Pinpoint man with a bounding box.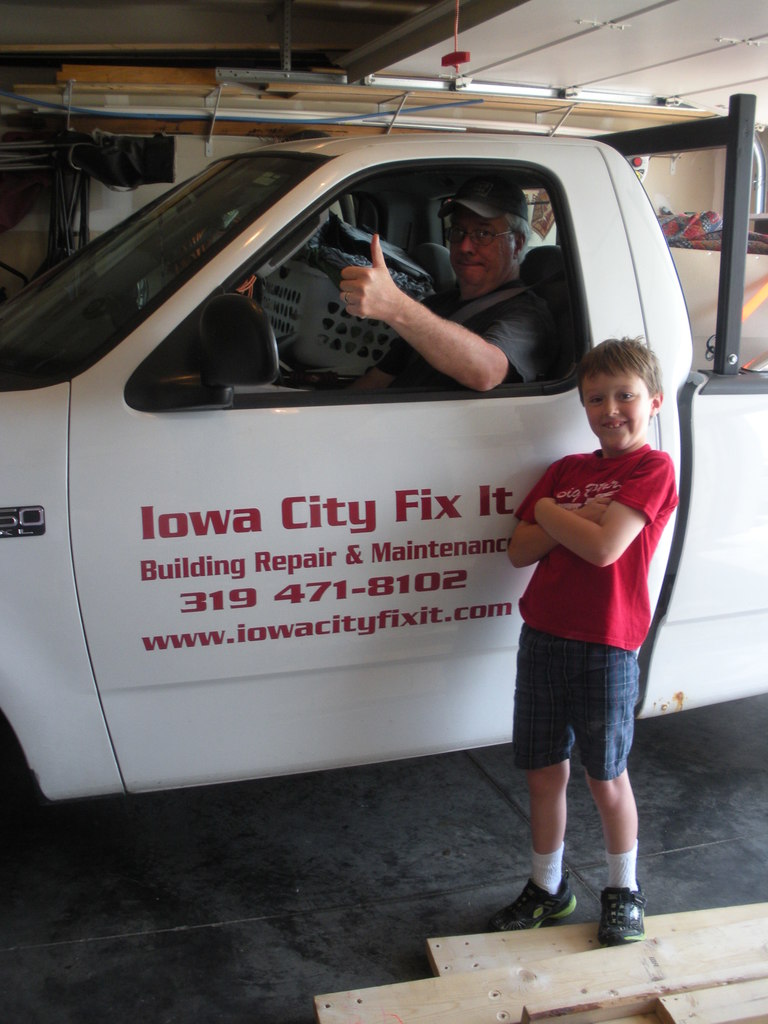
bbox(324, 188, 577, 396).
